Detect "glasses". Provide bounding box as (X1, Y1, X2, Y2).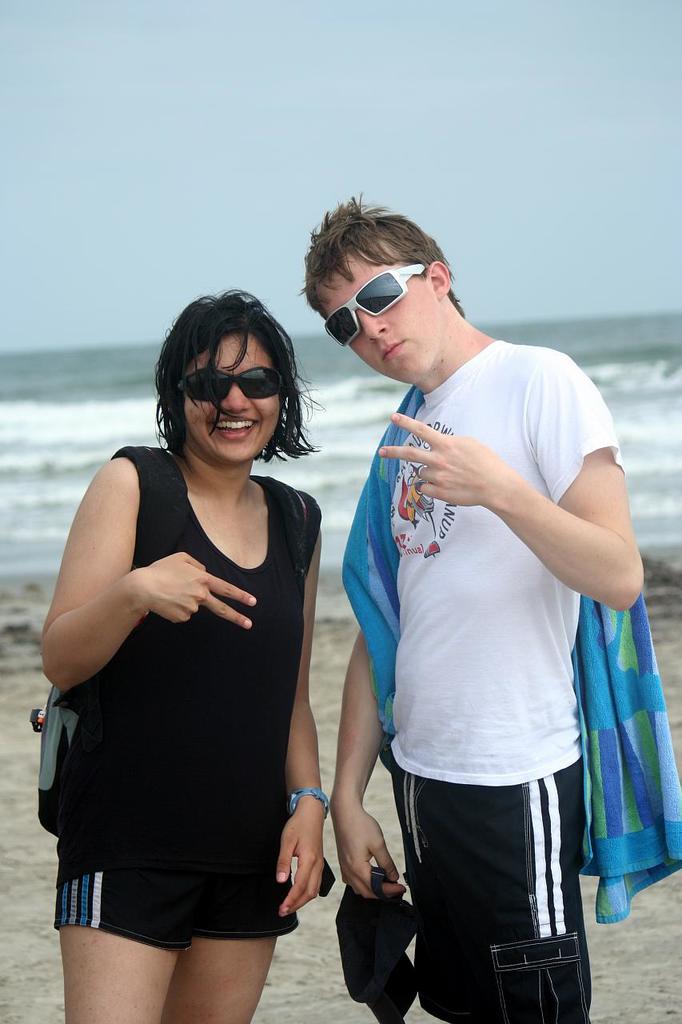
(173, 362, 289, 403).
